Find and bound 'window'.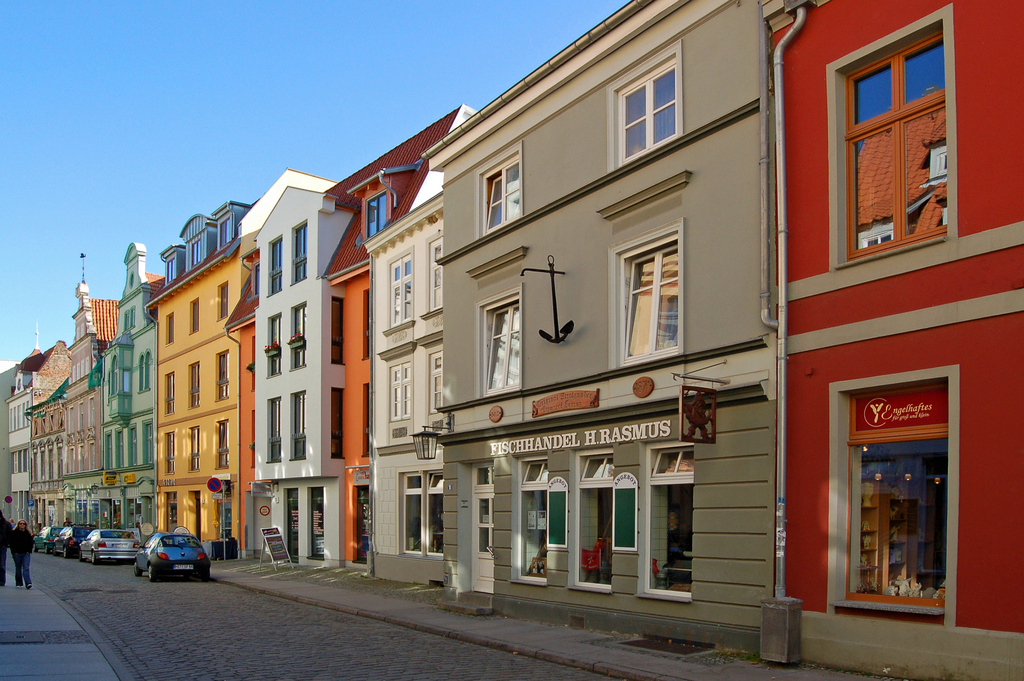
Bound: (left=168, top=376, right=175, bottom=414).
